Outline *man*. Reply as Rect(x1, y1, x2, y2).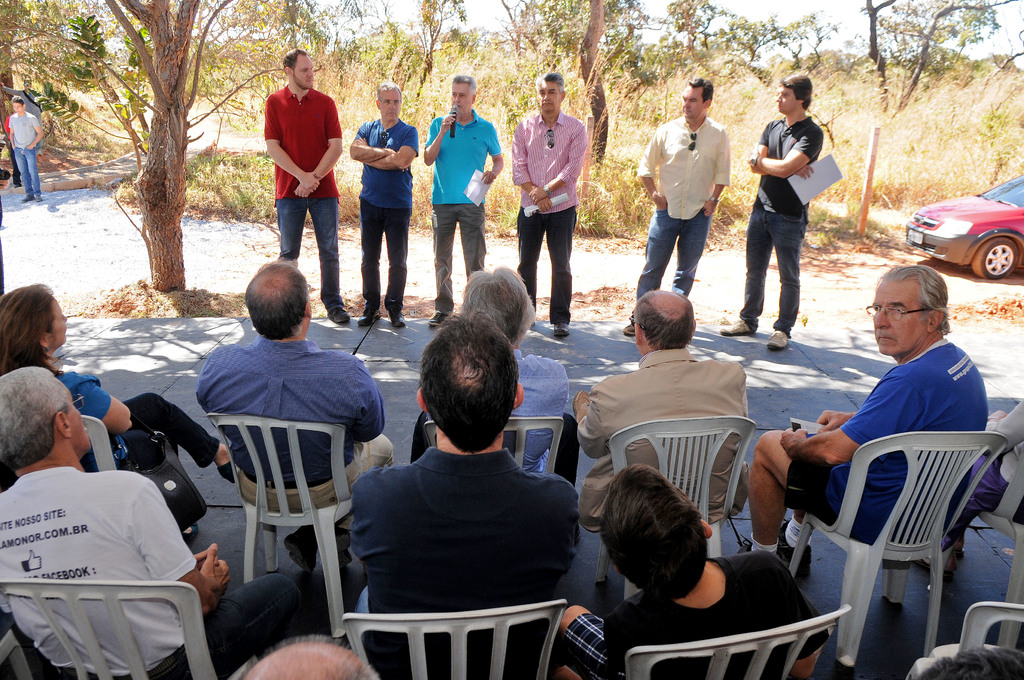
Rect(576, 285, 753, 531).
